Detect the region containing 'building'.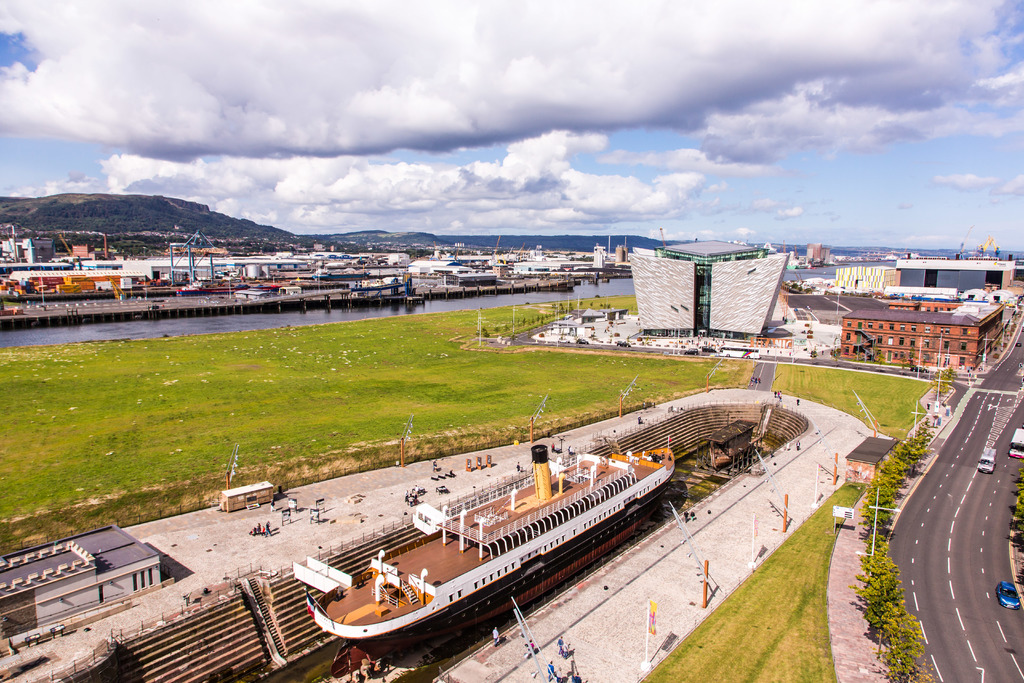
box(839, 300, 1007, 377).
